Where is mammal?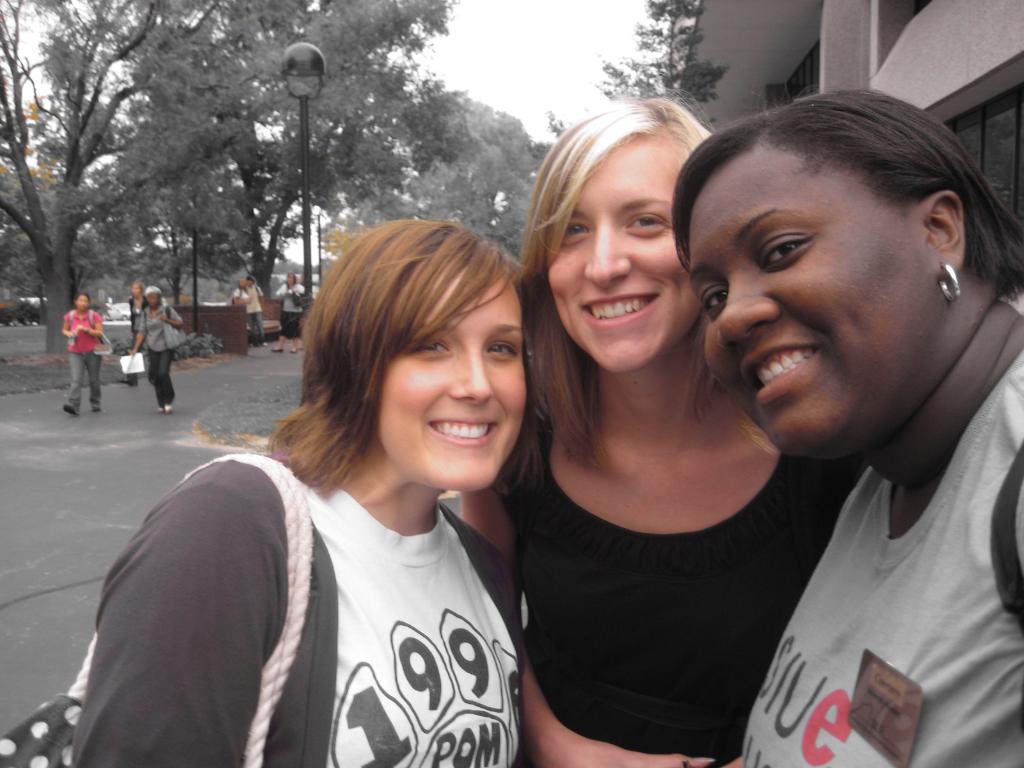
234,276,245,303.
